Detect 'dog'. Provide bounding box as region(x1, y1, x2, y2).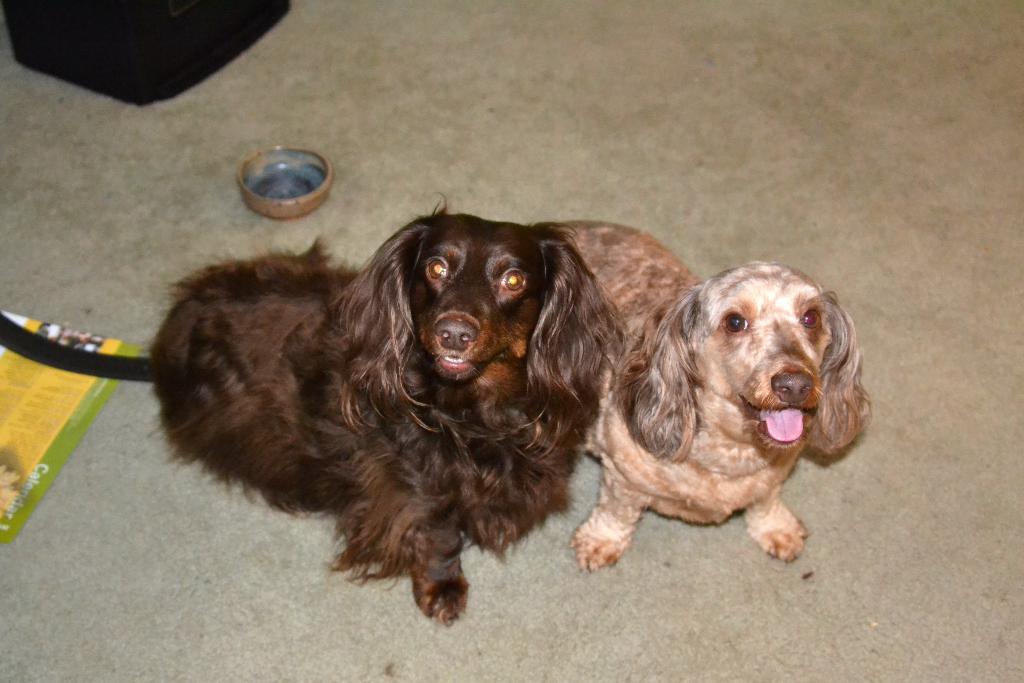
region(0, 191, 637, 630).
